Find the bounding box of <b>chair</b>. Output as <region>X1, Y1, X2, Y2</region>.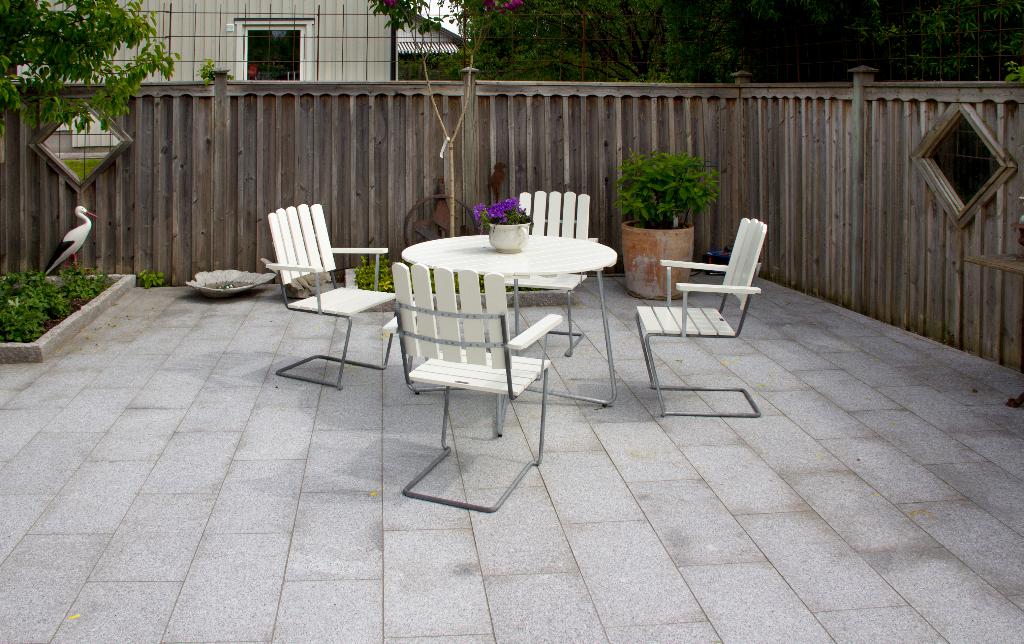
<region>397, 261, 564, 515</region>.
